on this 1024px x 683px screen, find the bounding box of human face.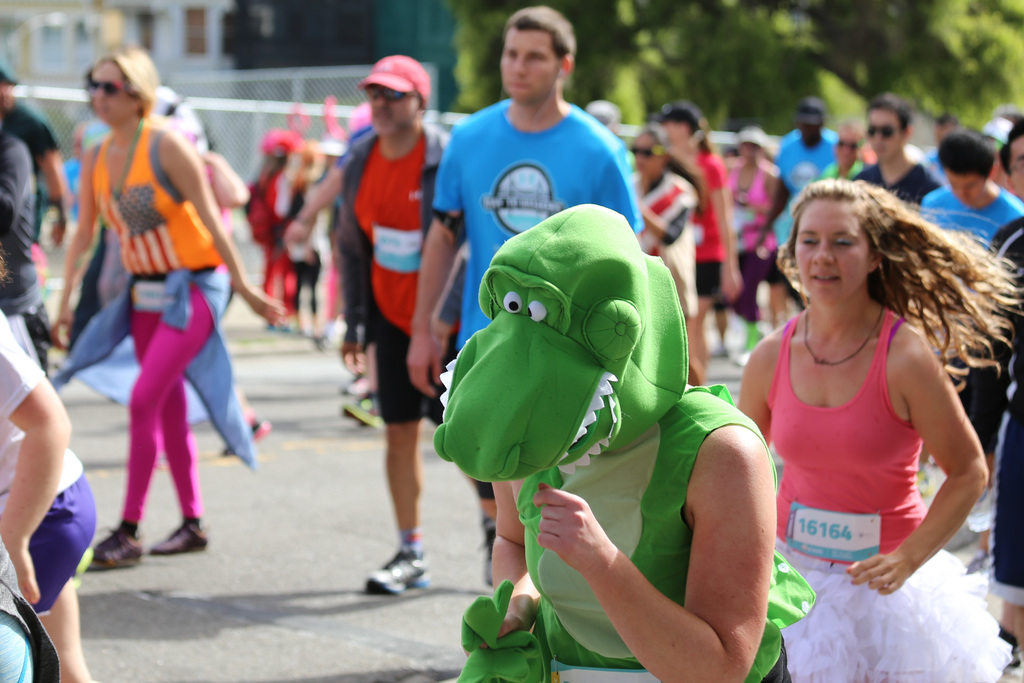
Bounding box: <bbox>84, 59, 130, 122</bbox>.
